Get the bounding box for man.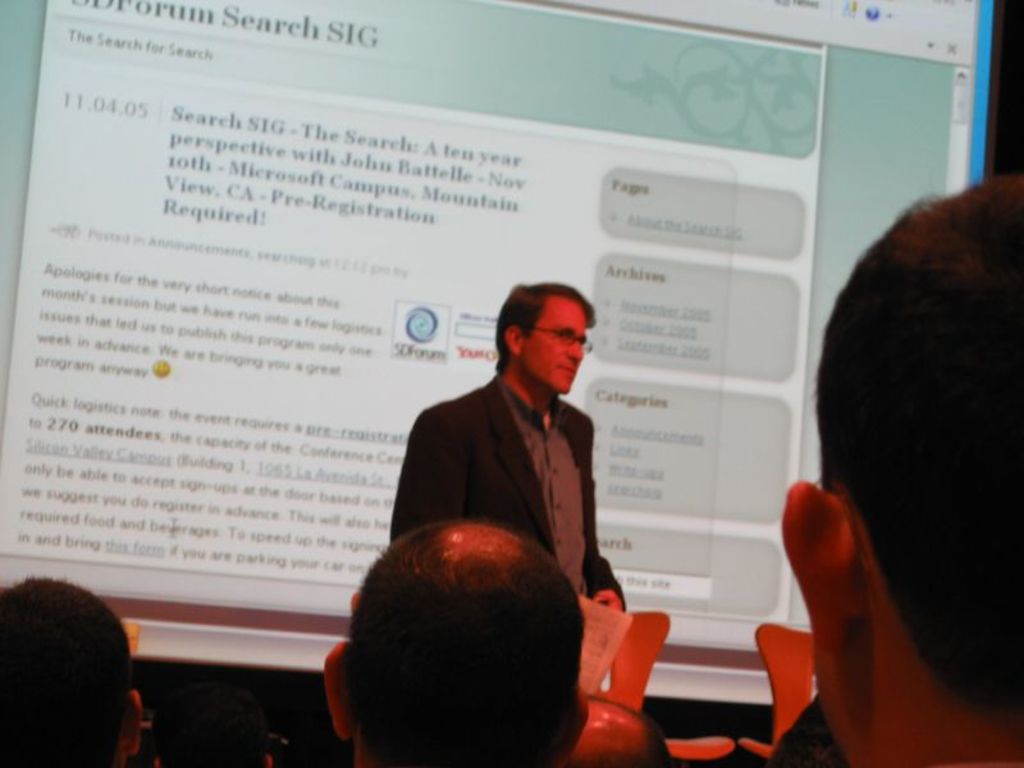
l=316, t=516, r=594, b=767.
